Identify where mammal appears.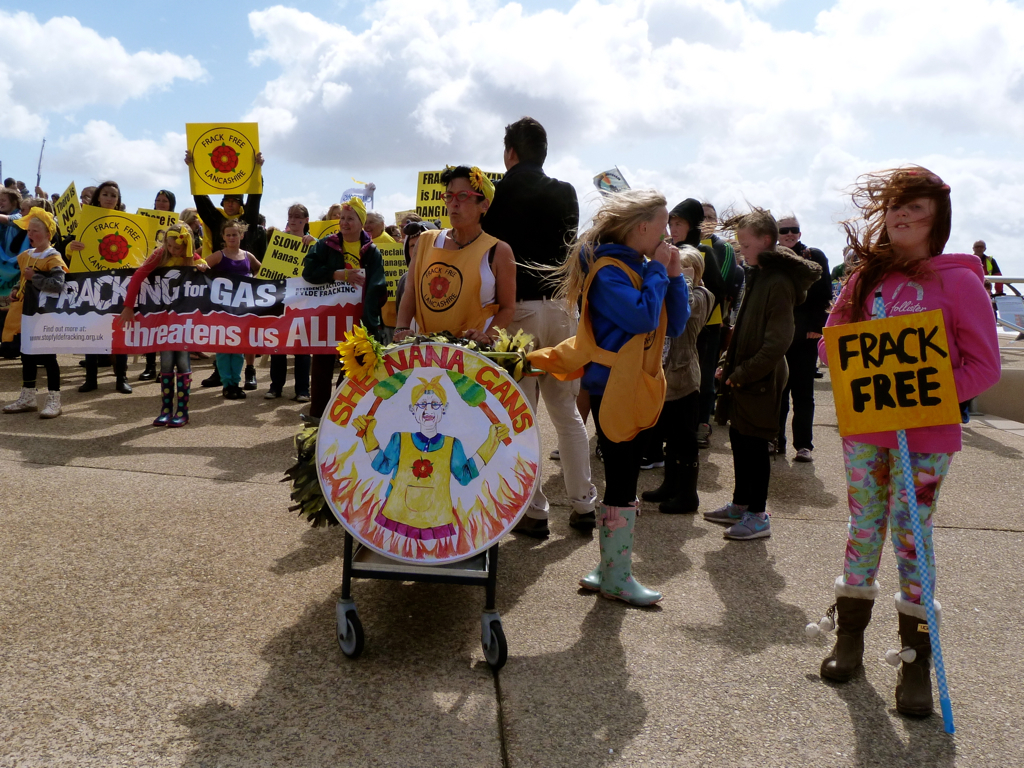
Appears at pyautogui.locateOnScreen(972, 241, 999, 313).
